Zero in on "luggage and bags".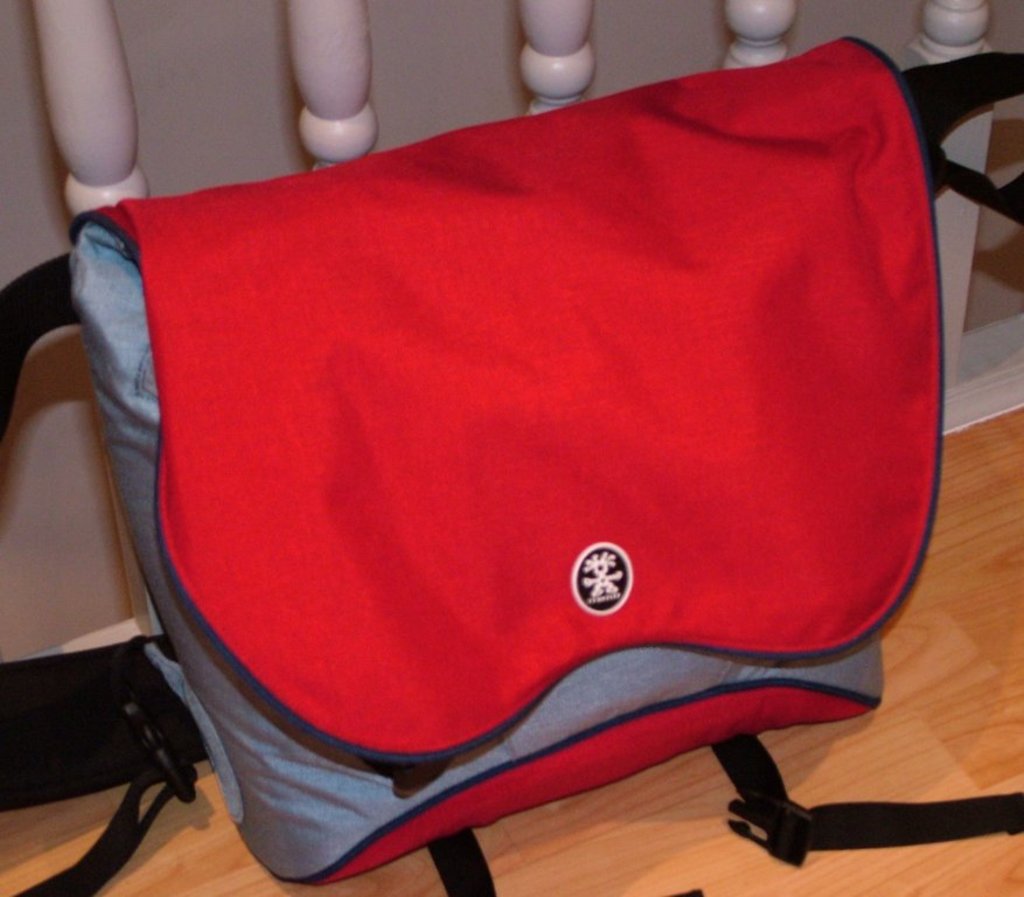
Zeroed in: {"left": 0, "top": 33, "right": 1023, "bottom": 896}.
